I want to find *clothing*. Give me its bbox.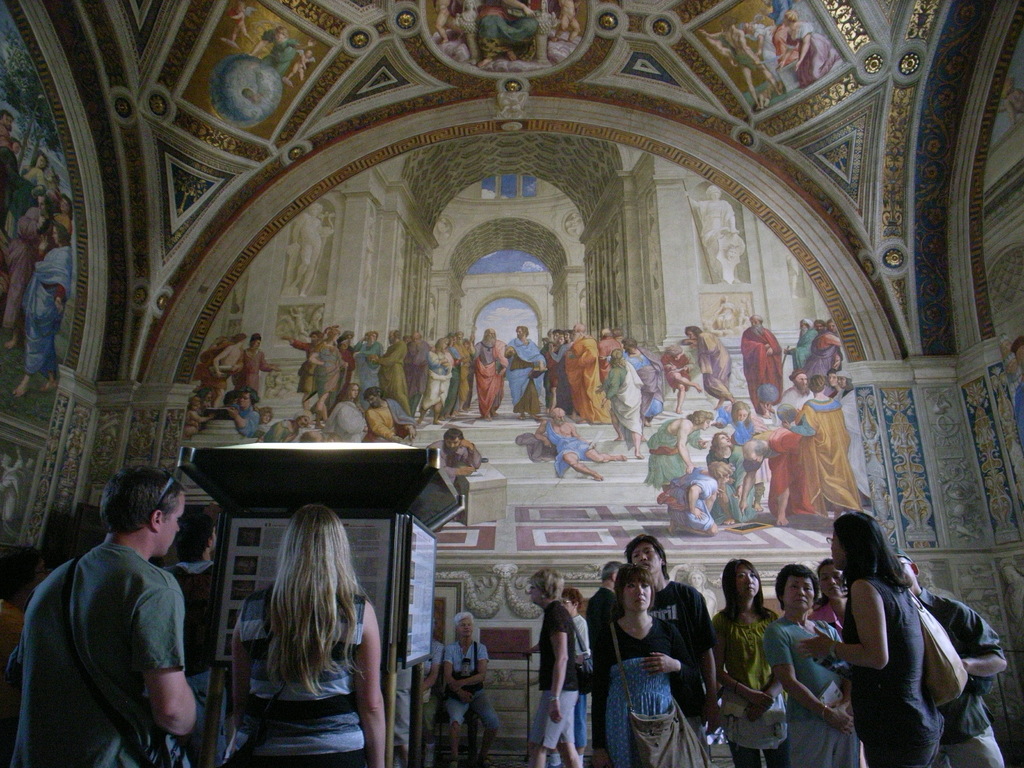
BBox(39, 497, 215, 767).
